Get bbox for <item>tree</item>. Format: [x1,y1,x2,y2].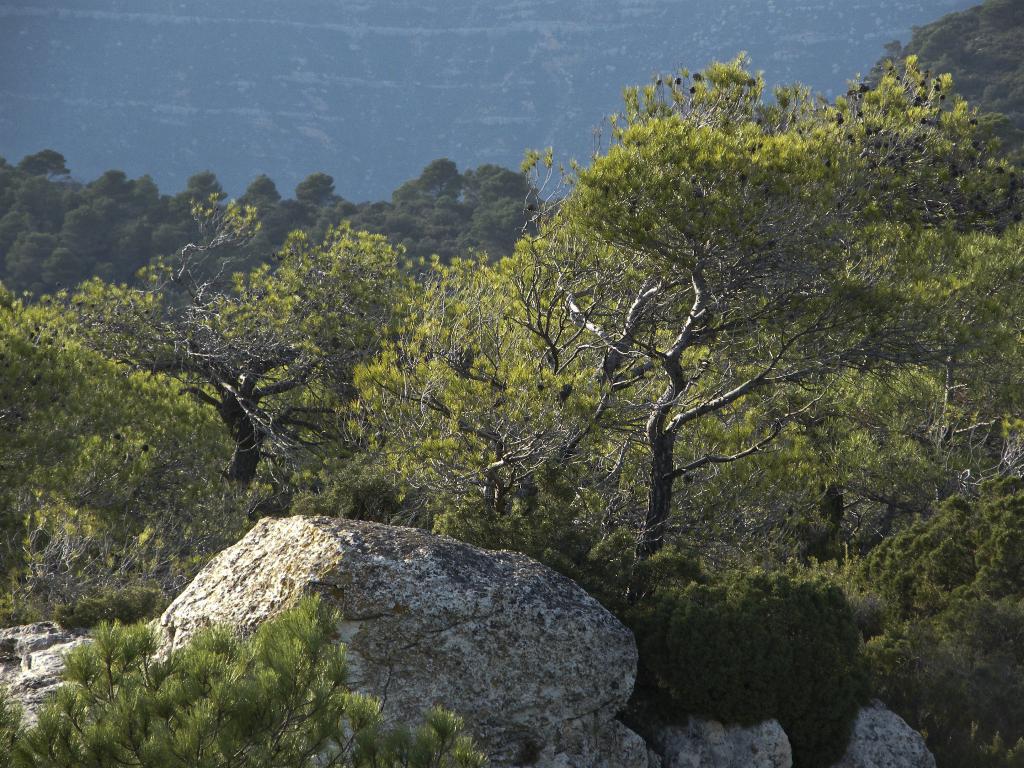
[467,162,496,195].
